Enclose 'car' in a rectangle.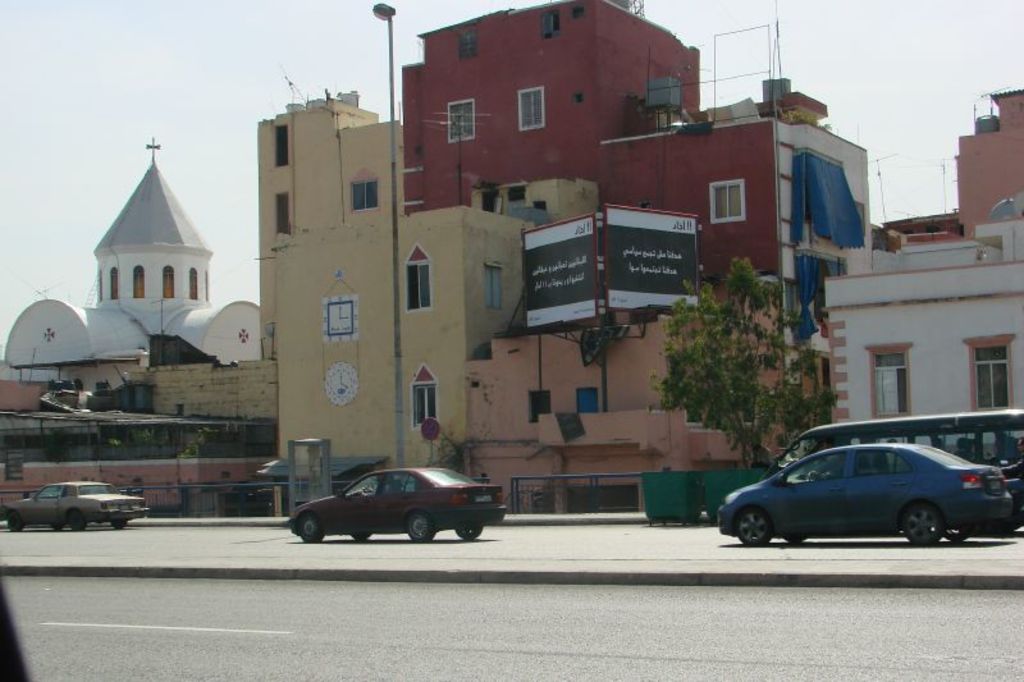
{"x1": 288, "y1": 467, "x2": 512, "y2": 545}.
